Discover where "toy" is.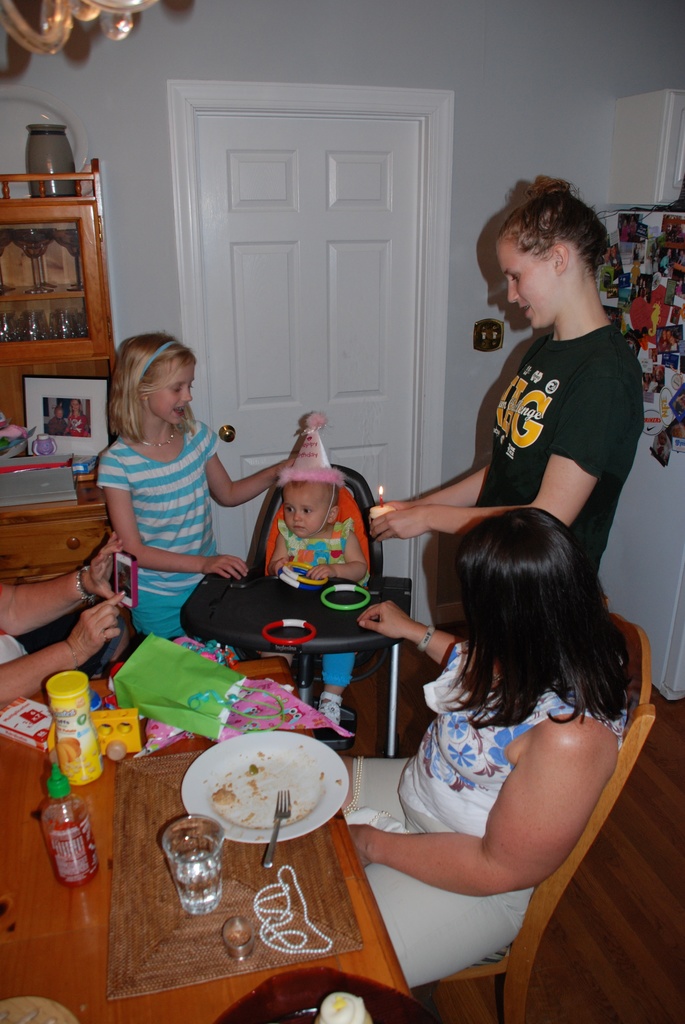
Discovered at (left=260, top=620, right=318, bottom=650).
